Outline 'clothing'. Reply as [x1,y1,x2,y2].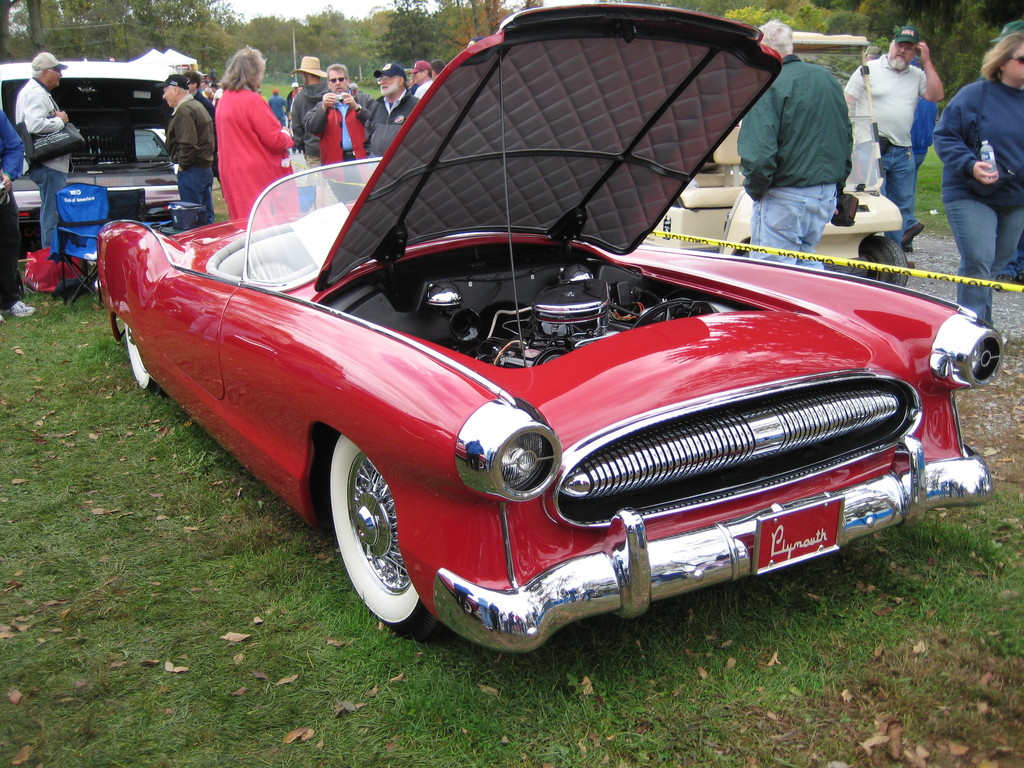
[366,84,419,158].
